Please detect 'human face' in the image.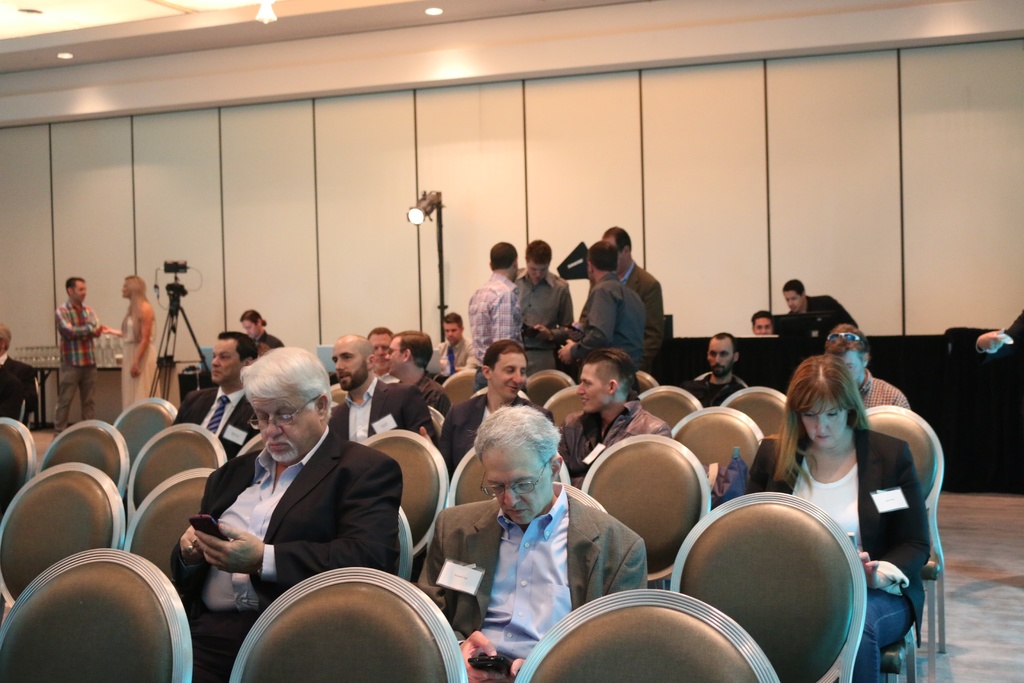
(490, 352, 526, 397).
